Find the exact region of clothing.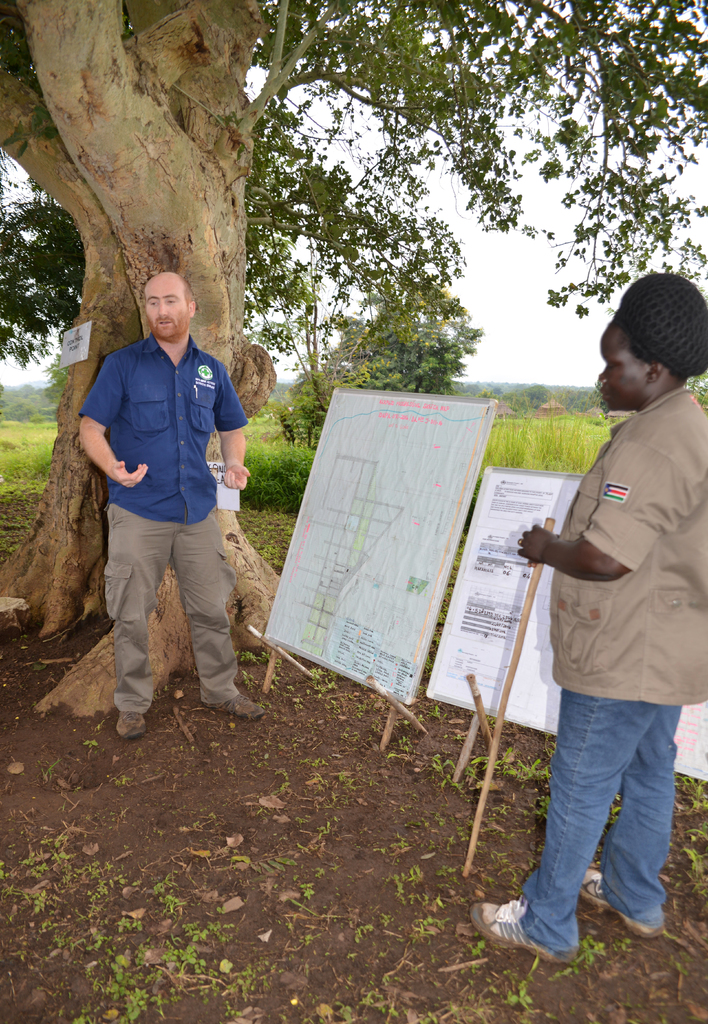
Exact region: (77, 331, 247, 709).
